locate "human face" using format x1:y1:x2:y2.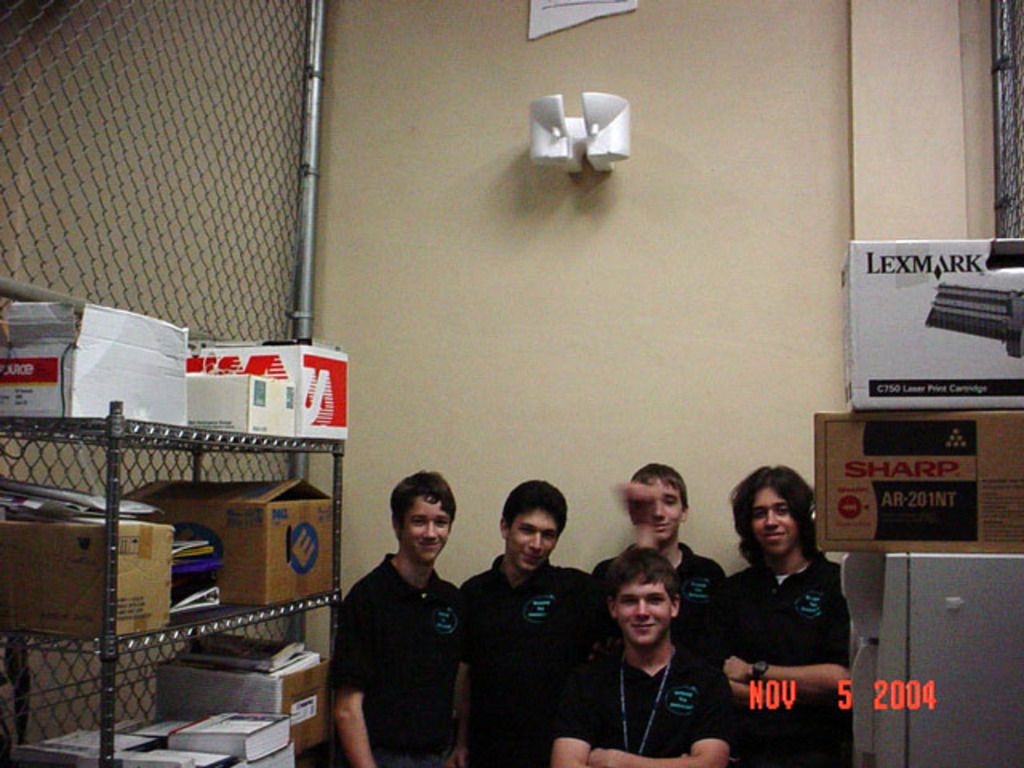
752:493:792:555.
